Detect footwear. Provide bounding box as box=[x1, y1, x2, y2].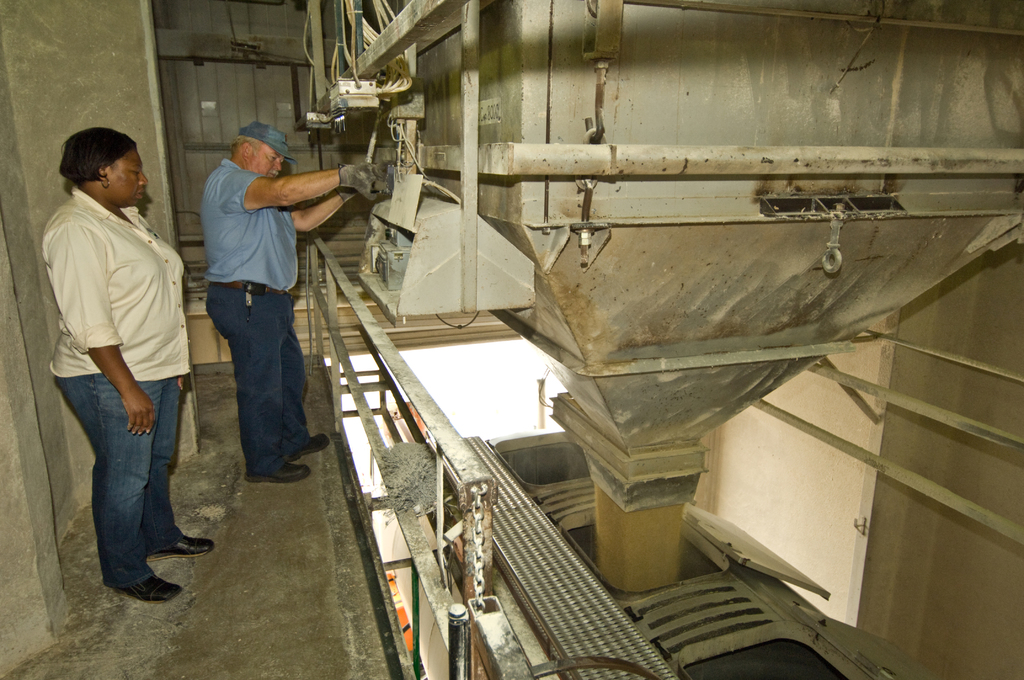
box=[244, 457, 312, 489].
